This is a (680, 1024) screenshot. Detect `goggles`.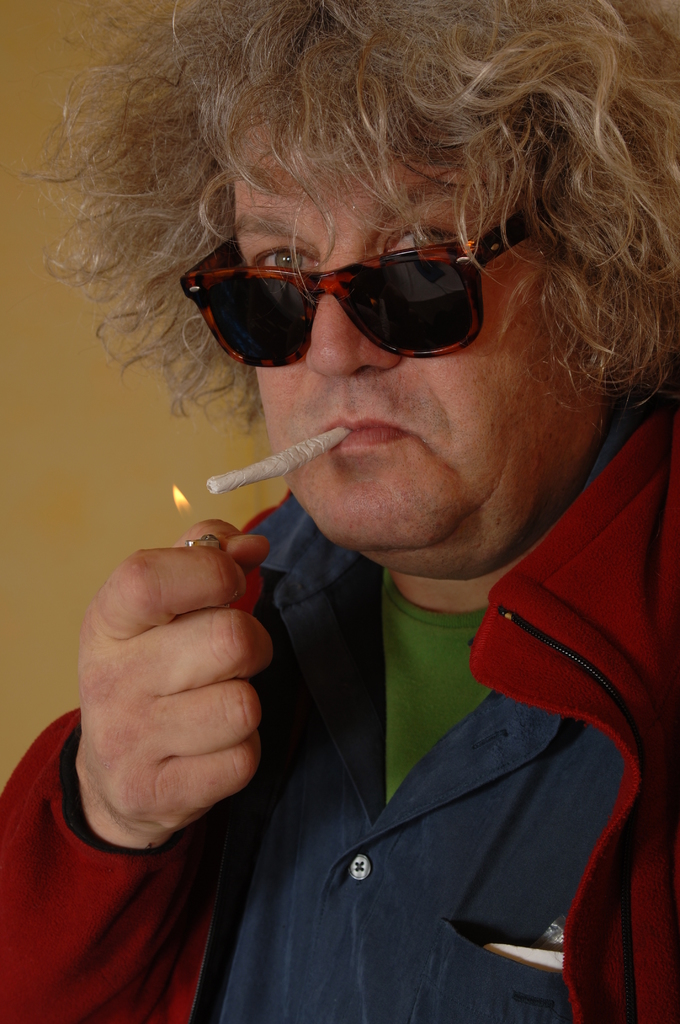
Rect(179, 201, 537, 374).
